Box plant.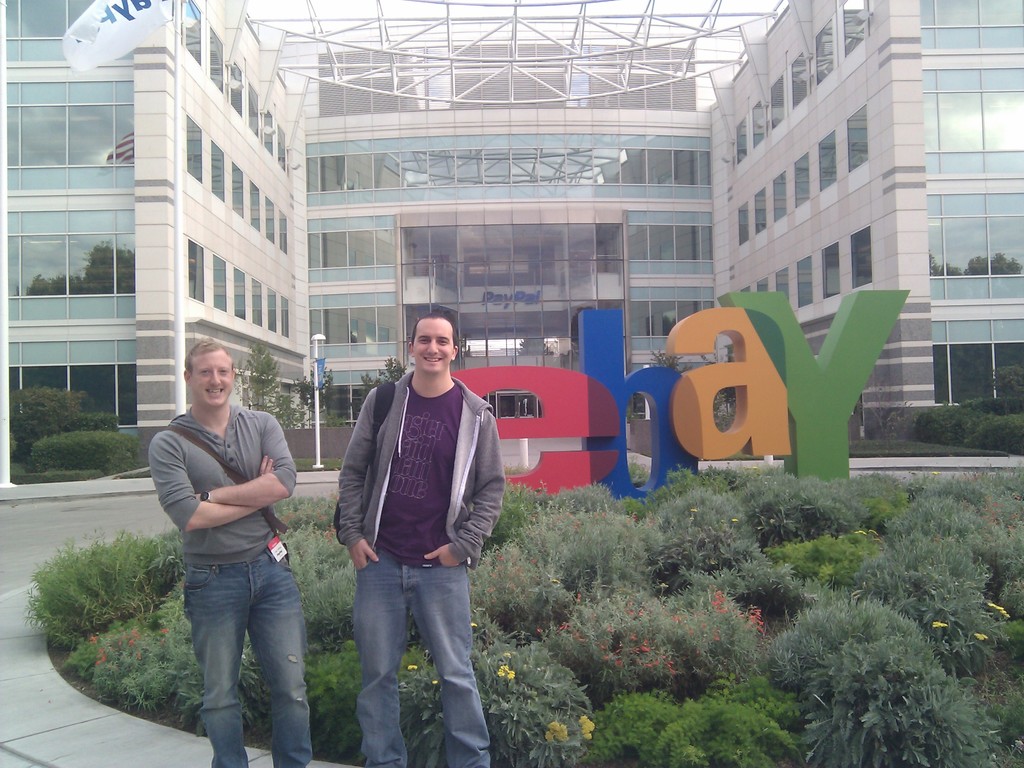
{"x1": 358, "y1": 352, "x2": 407, "y2": 406}.
